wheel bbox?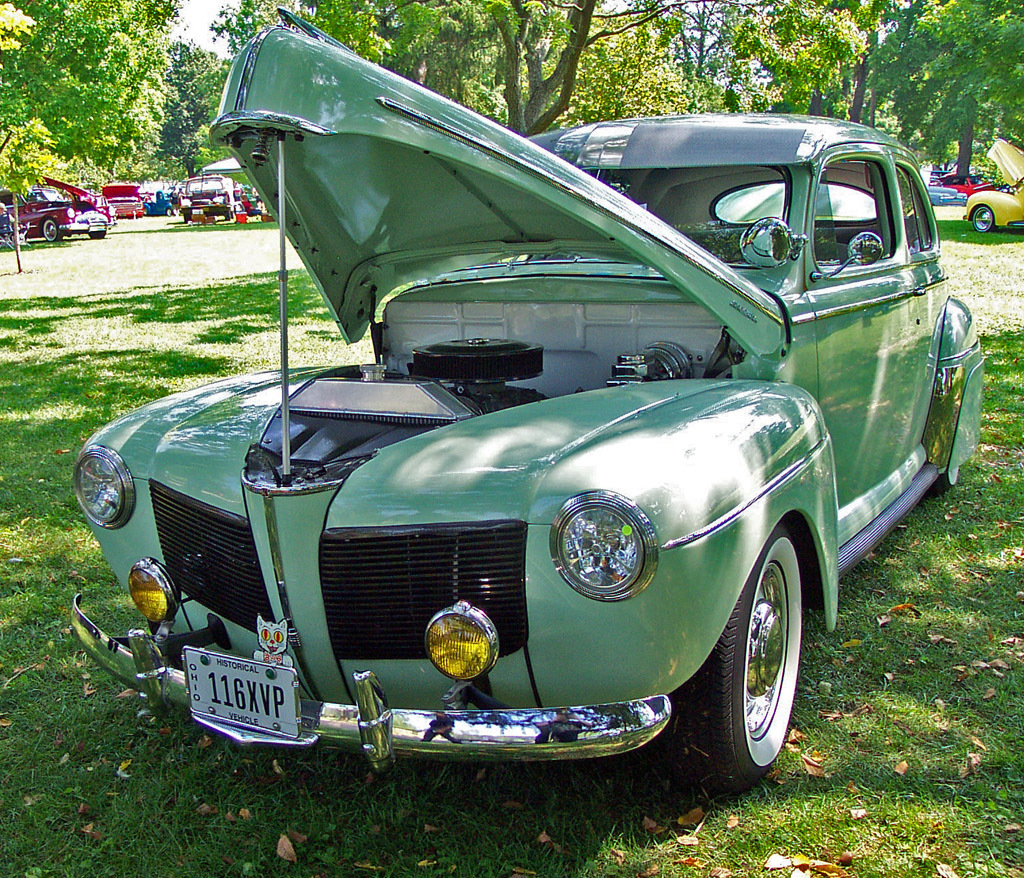
bbox=(934, 466, 958, 489)
